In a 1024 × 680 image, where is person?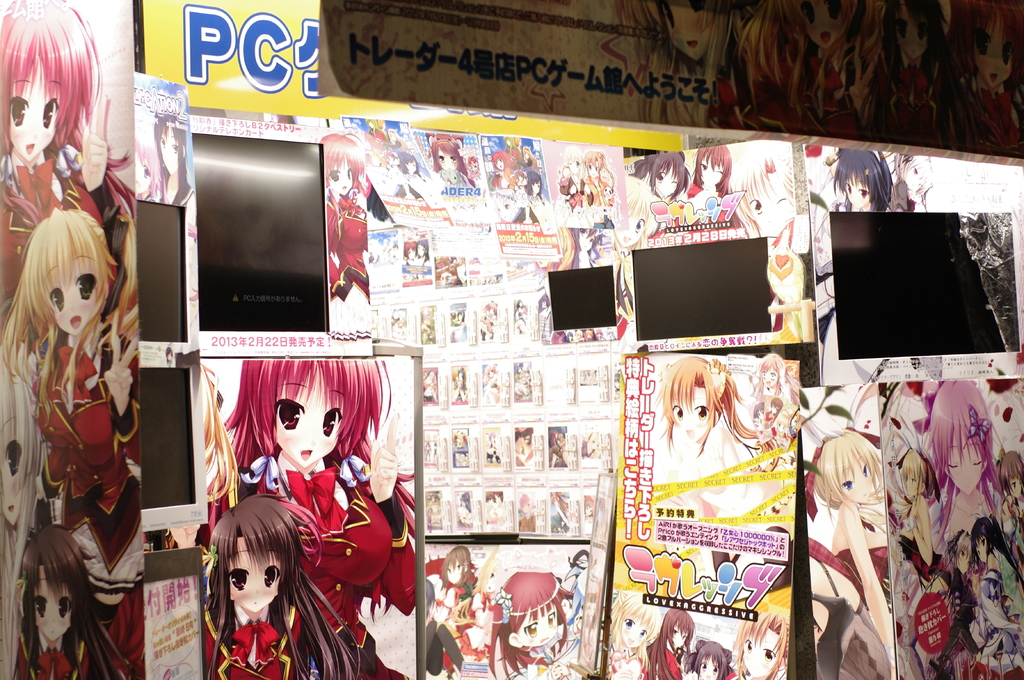
x1=486 y1=576 x2=571 y2=679.
